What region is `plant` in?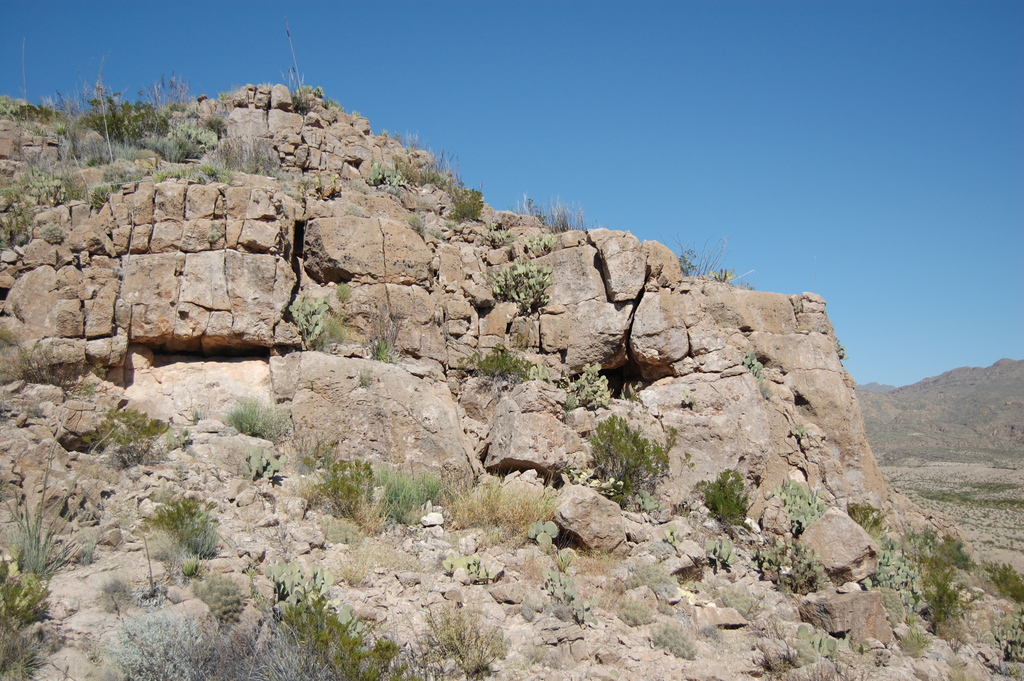
<region>0, 319, 106, 399</region>.
